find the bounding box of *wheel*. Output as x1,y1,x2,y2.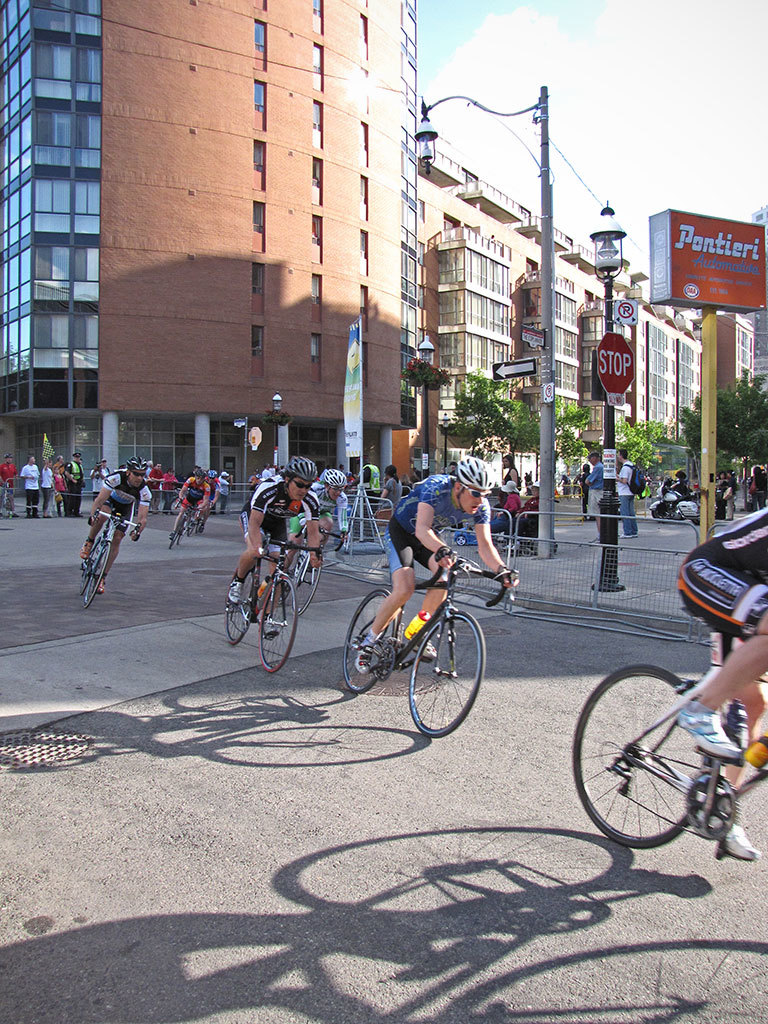
460,536,467,543.
